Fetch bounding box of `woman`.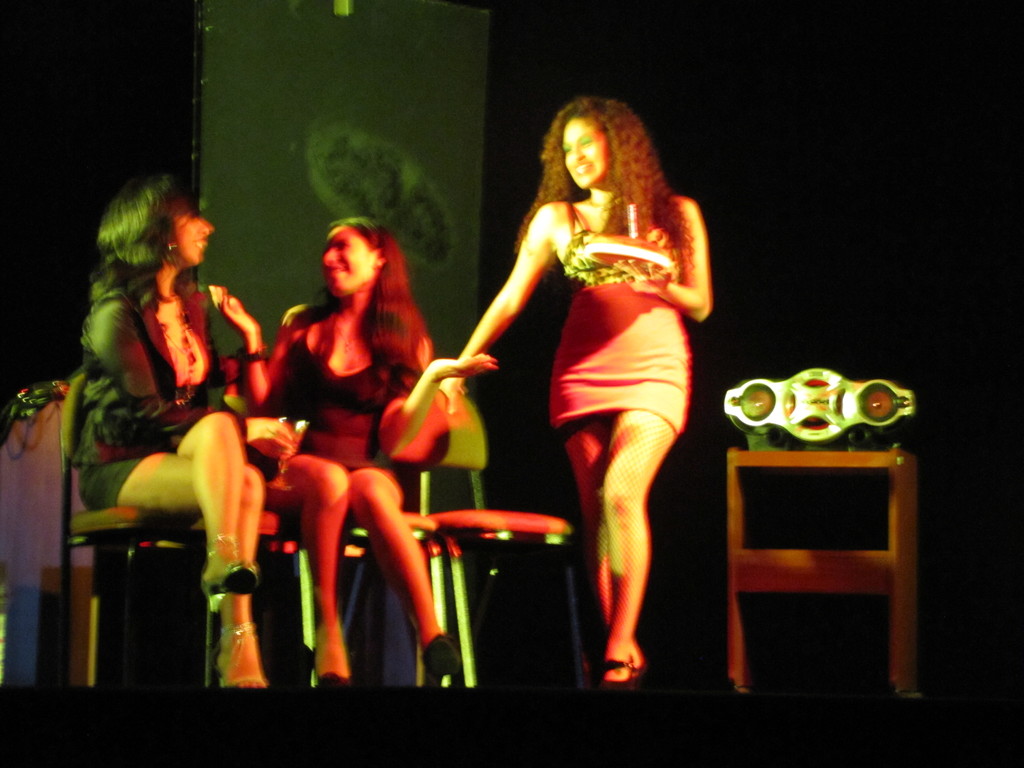
Bbox: {"left": 68, "top": 177, "right": 277, "bottom": 706}.
